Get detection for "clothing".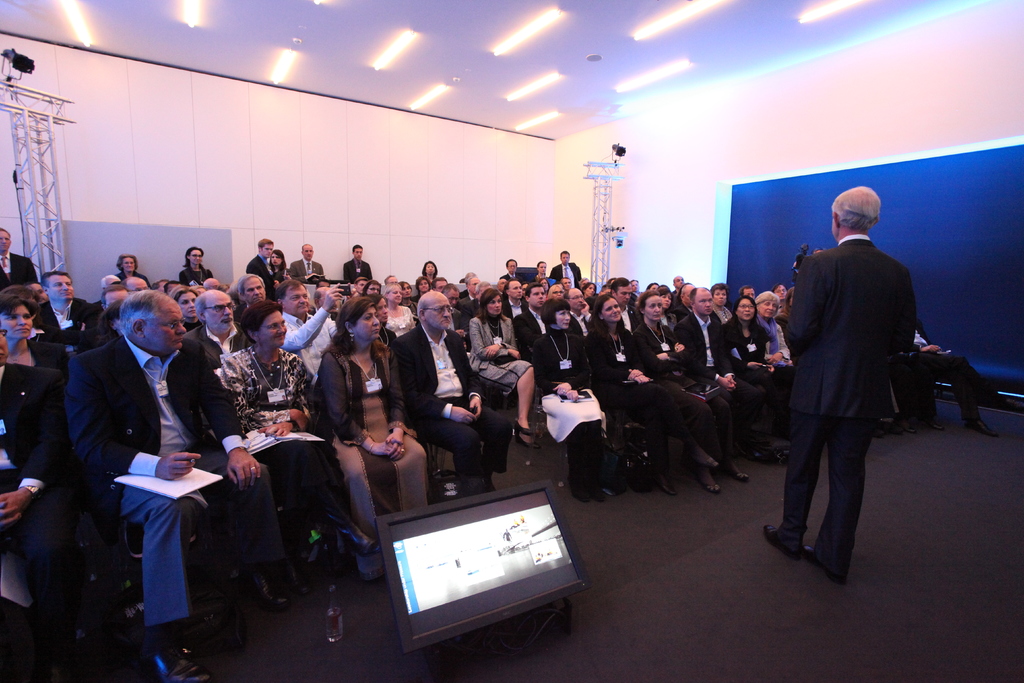
Detection: rect(0, 253, 37, 291).
